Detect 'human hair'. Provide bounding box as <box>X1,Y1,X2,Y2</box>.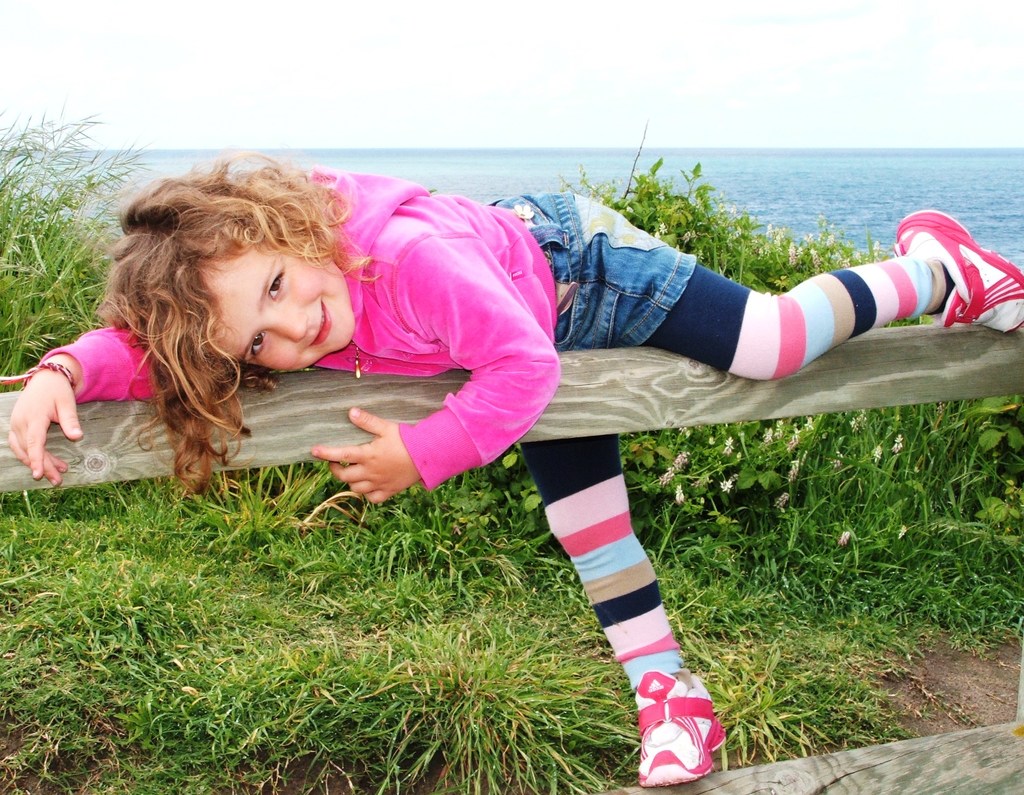
<box>88,163,359,429</box>.
